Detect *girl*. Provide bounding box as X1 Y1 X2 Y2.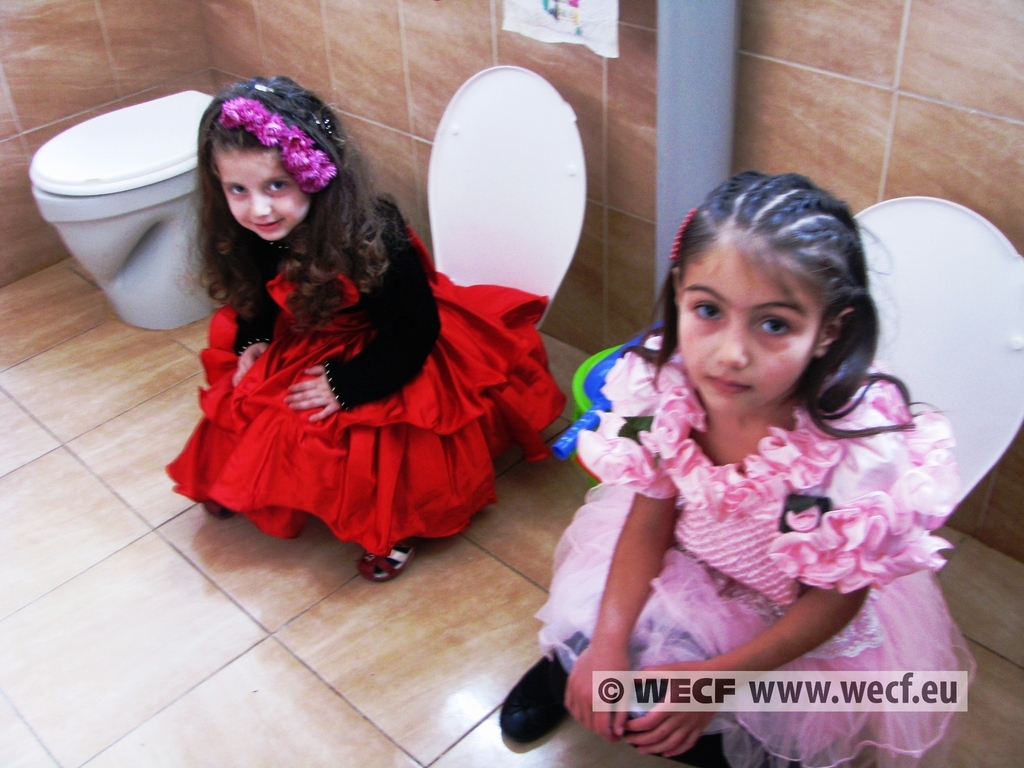
173 76 539 584.
